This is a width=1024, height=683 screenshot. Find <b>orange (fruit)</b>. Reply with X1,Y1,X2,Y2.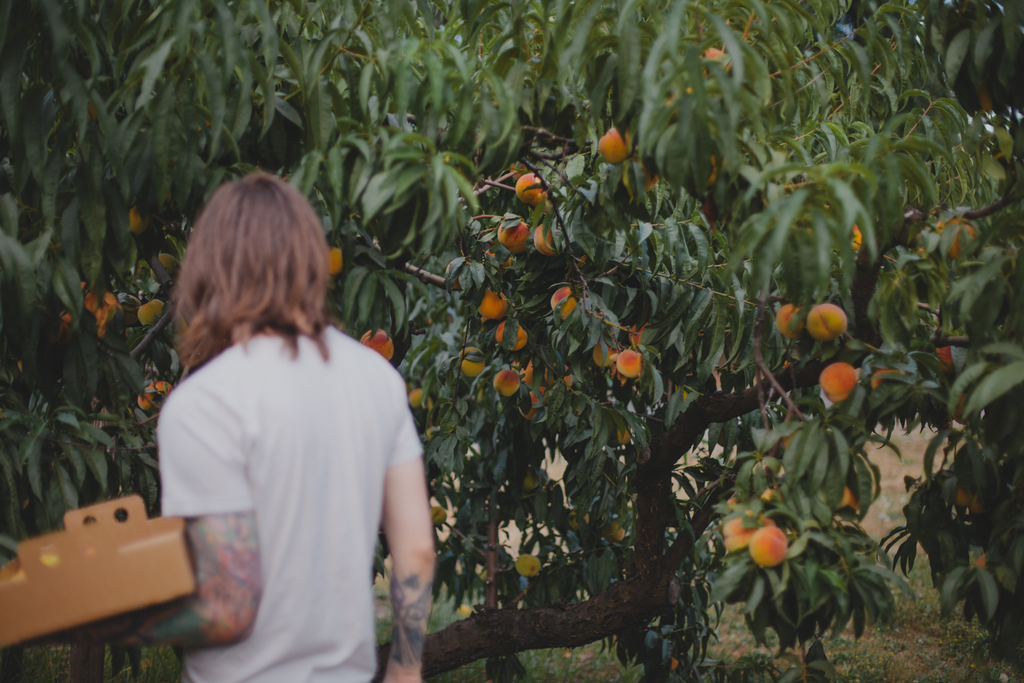
776,307,792,344.
